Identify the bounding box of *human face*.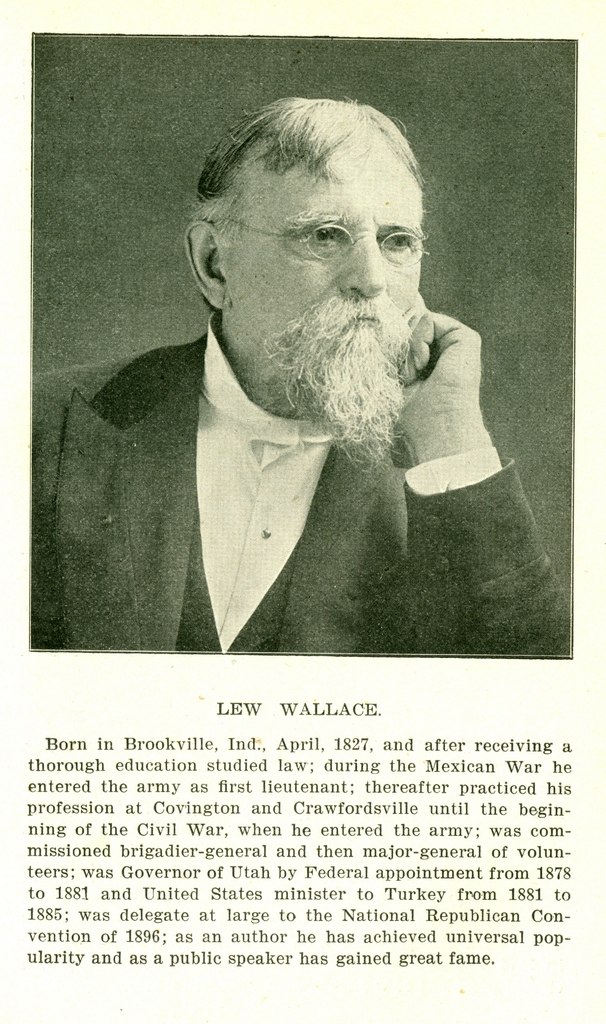
{"left": 222, "top": 144, "right": 425, "bottom": 401}.
